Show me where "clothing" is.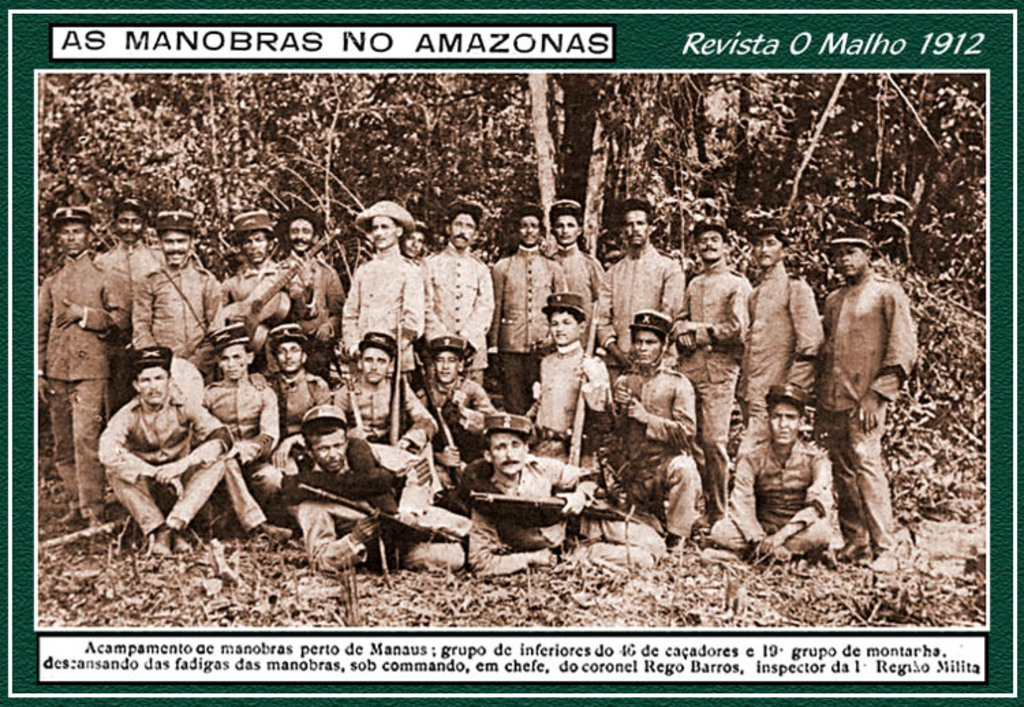
"clothing" is at <region>608, 359, 705, 547</region>.
